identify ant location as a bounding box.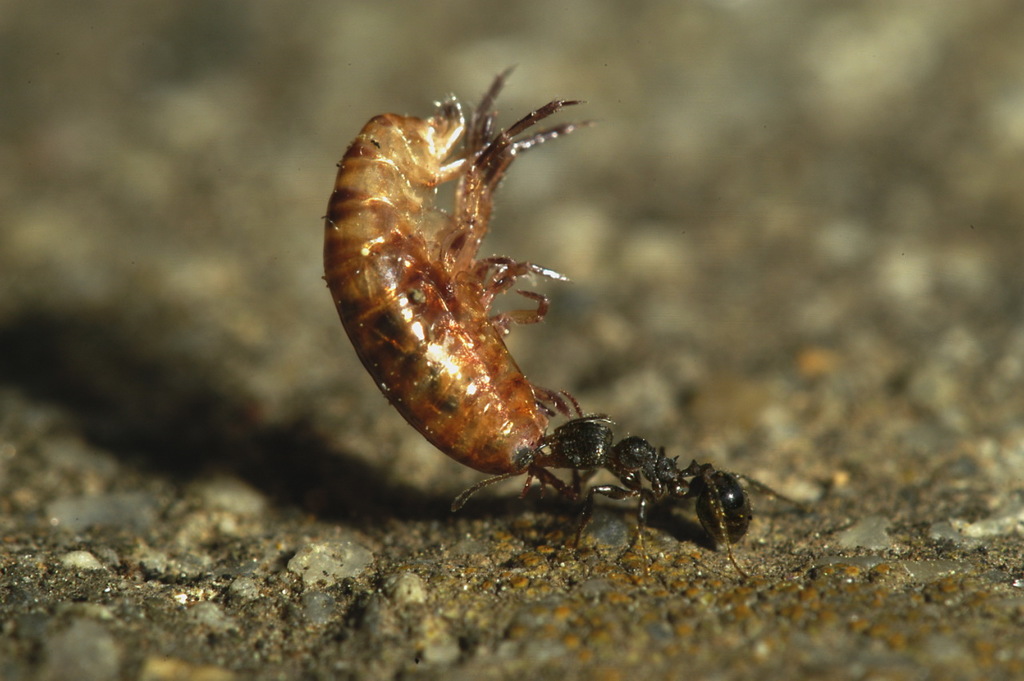
<bbox>442, 383, 810, 588</bbox>.
